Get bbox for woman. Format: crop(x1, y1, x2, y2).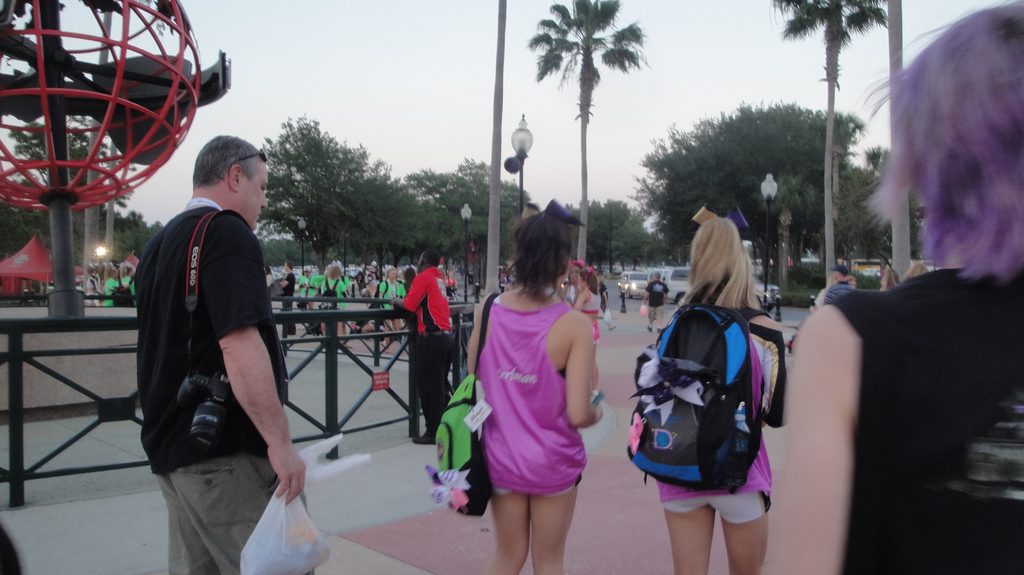
crop(623, 210, 797, 558).
